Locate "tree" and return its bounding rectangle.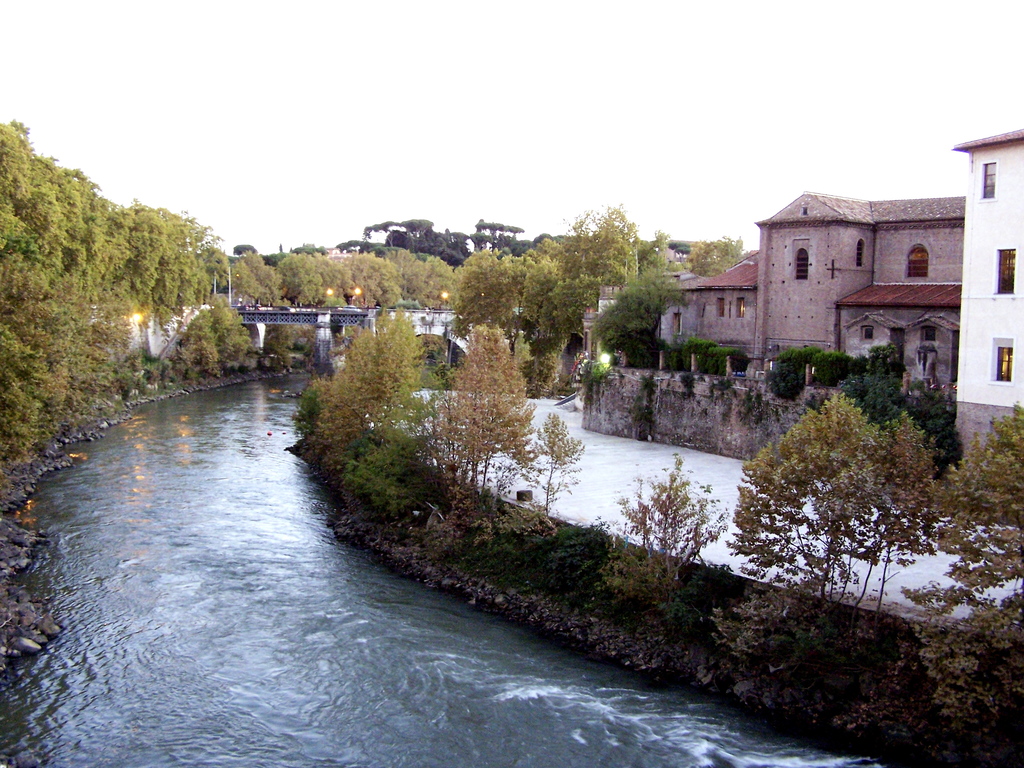
left=334, top=360, right=459, bottom=506.
